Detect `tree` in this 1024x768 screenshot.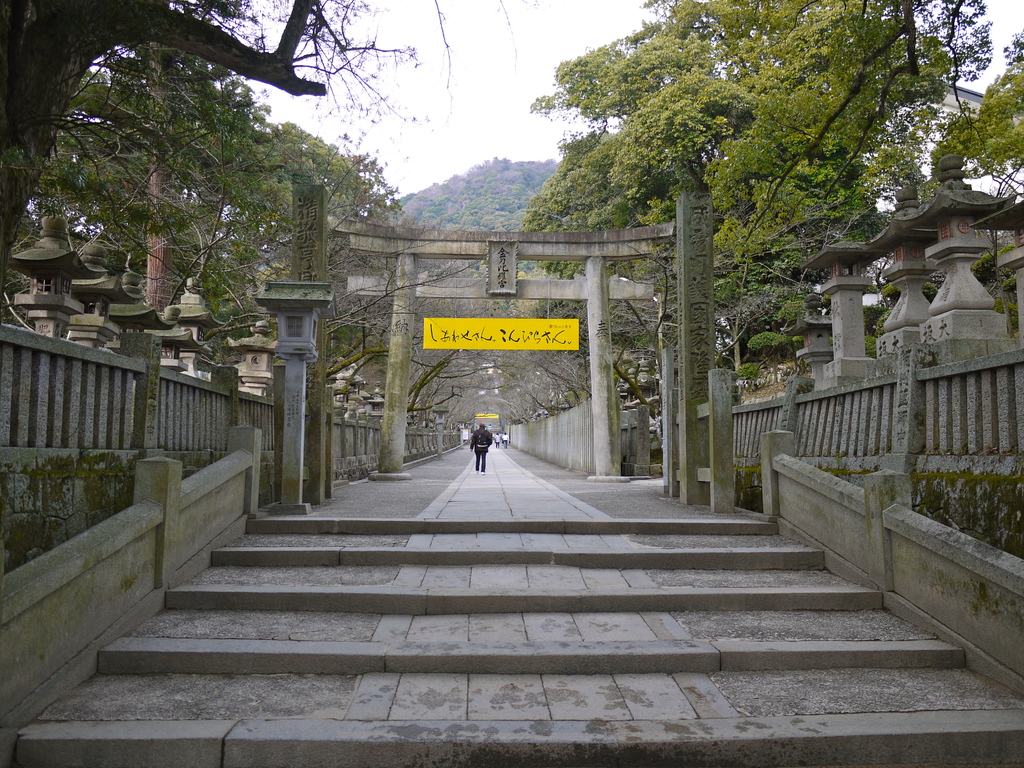
Detection: (506, 14, 730, 236).
